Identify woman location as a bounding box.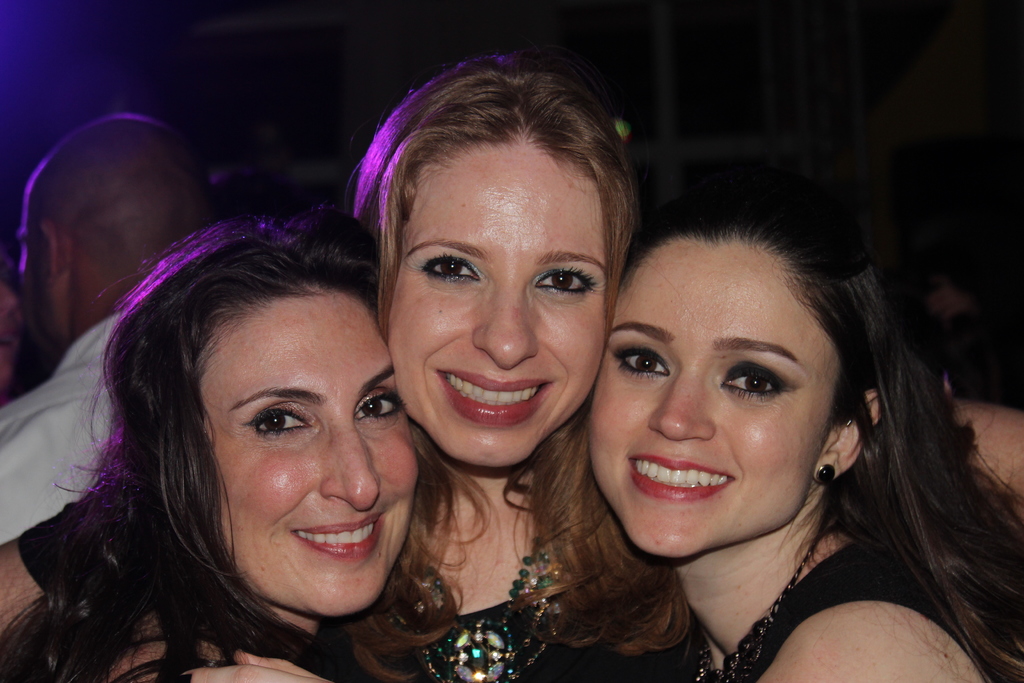
{"left": 582, "top": 201, "right": 1023, "bottom": 682}.
